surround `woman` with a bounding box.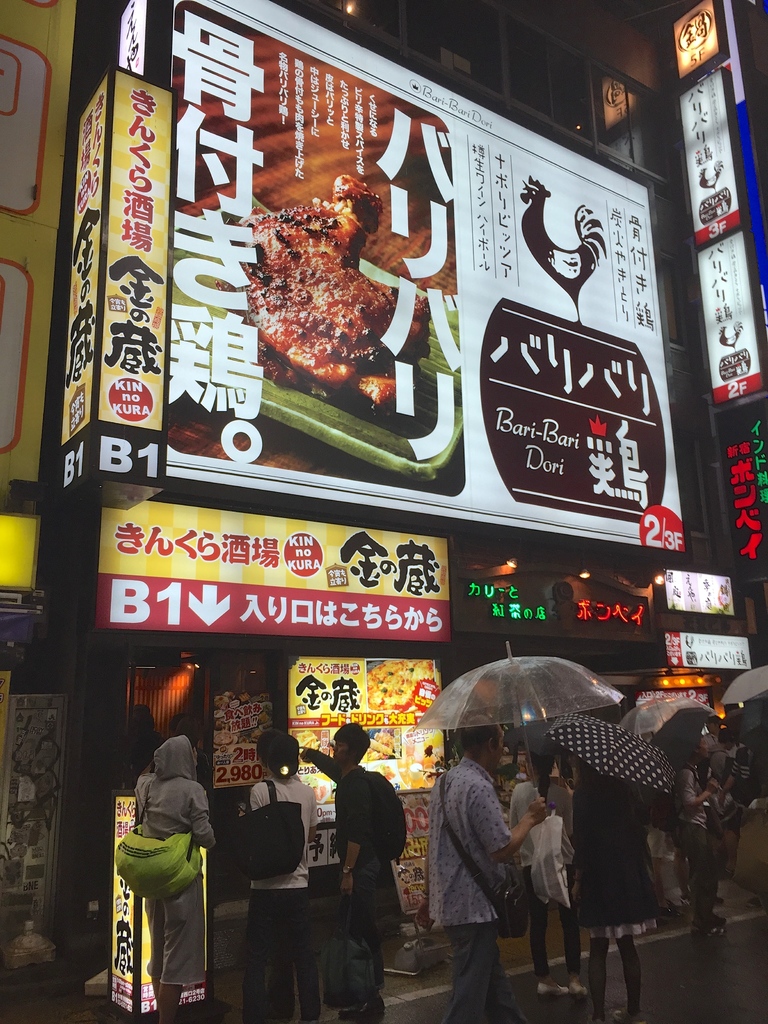
<box>661,732,723,930</box>.
